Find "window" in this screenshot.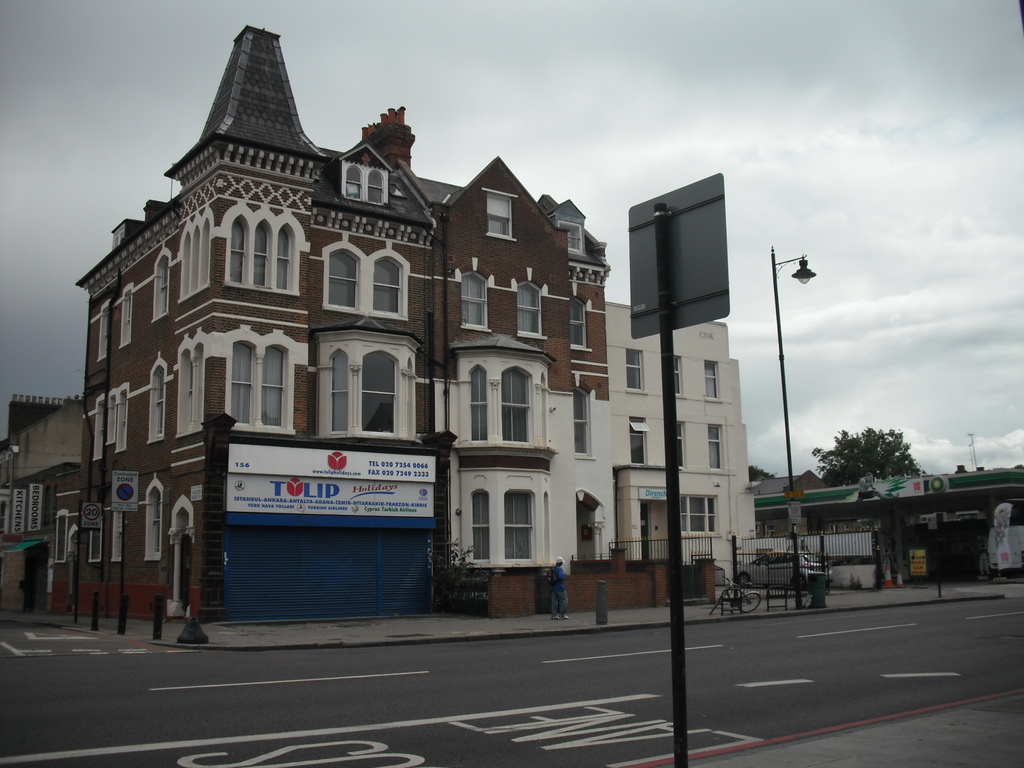
The bounding box for "window" is (147, 356, 168, 447).
